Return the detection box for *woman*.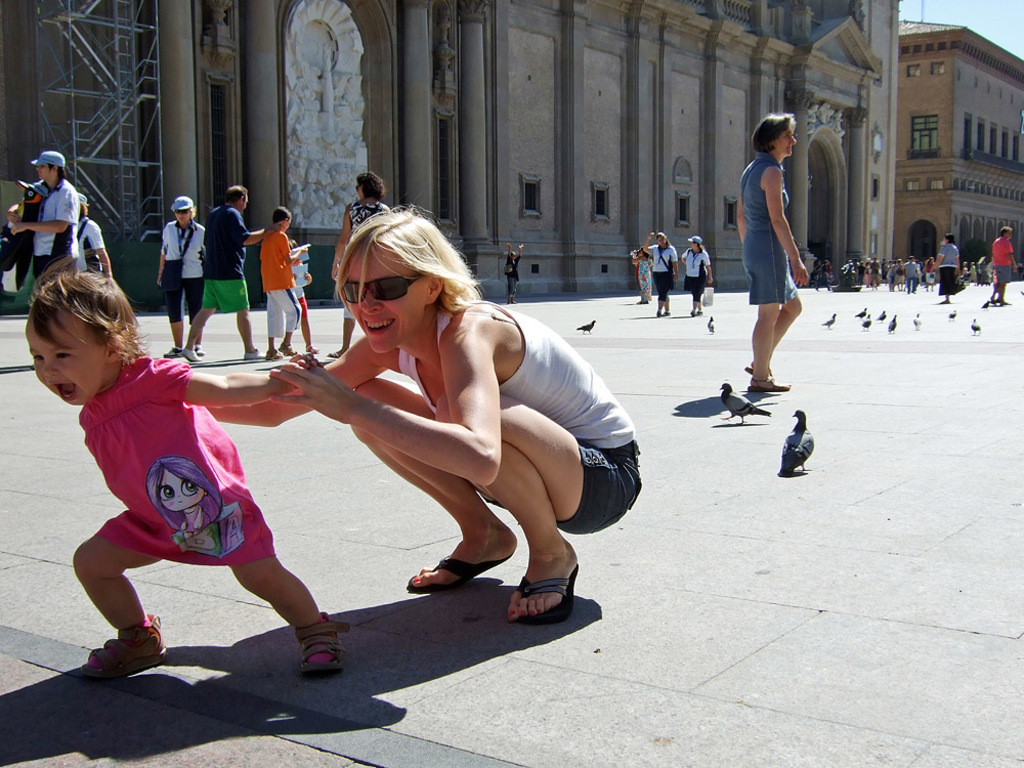
crop(727, 104, 824, 383).
